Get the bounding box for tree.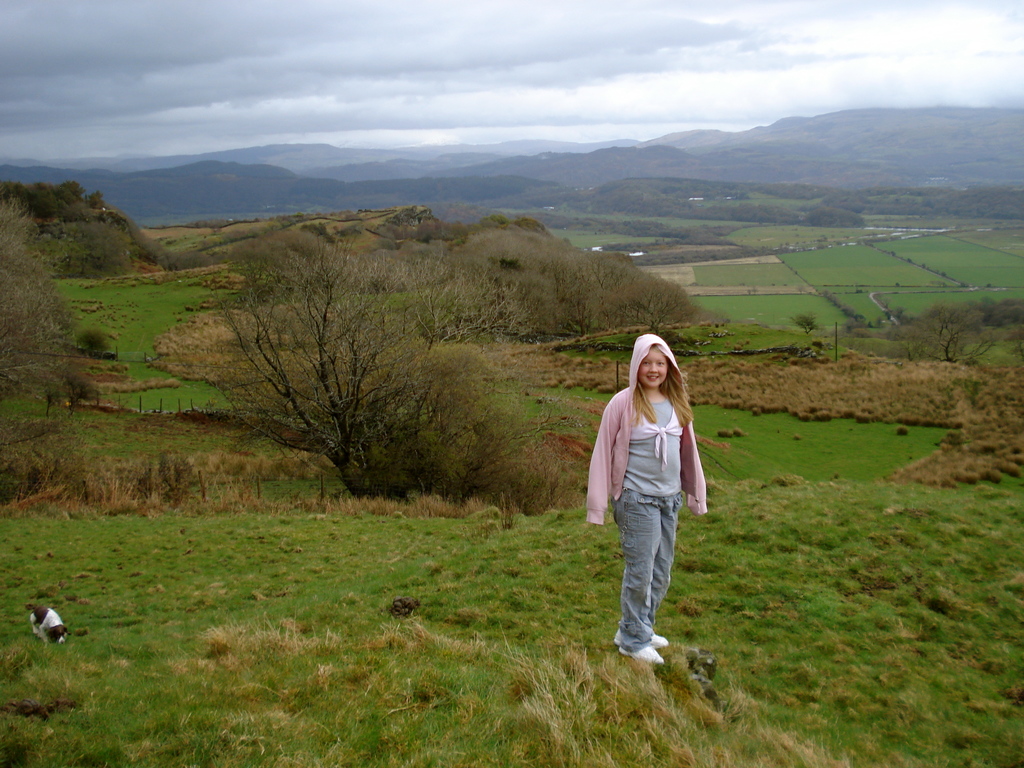
l=461, t=230, r=700, b=336.
